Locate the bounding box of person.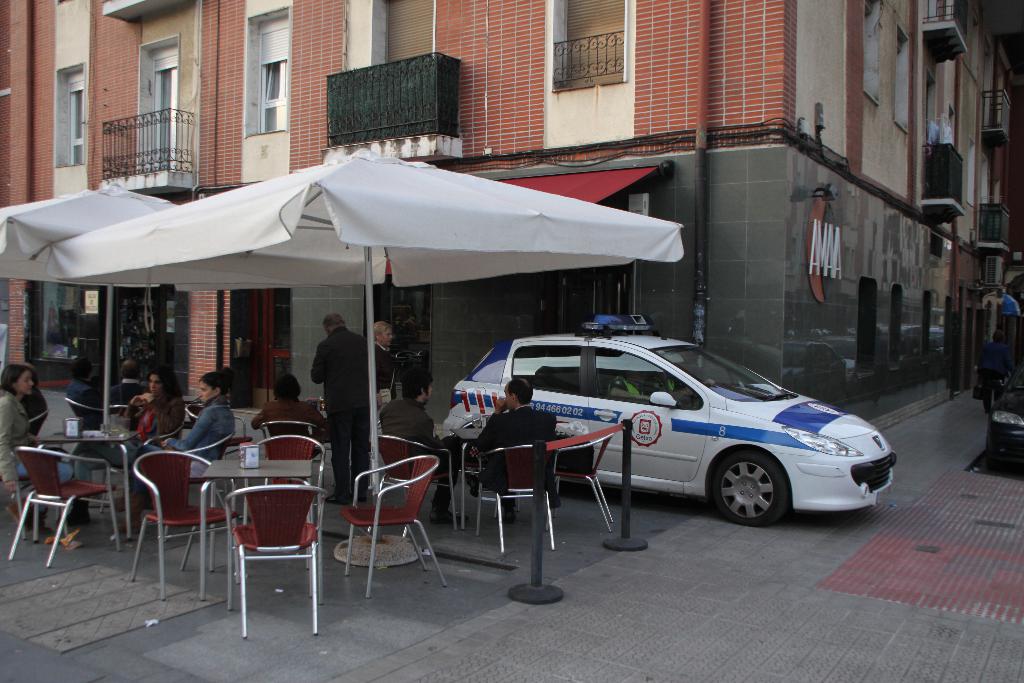
Bounding box: 171/379/234/488.
